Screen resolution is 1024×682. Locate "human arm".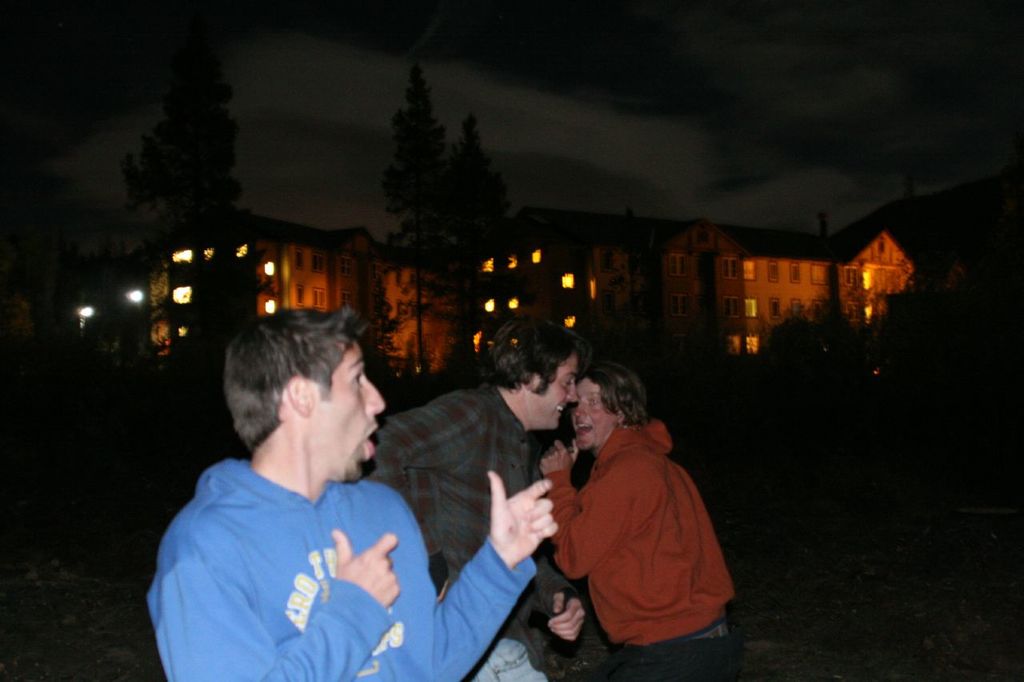
x1=154, y1=527, x2=401, y2=681.
